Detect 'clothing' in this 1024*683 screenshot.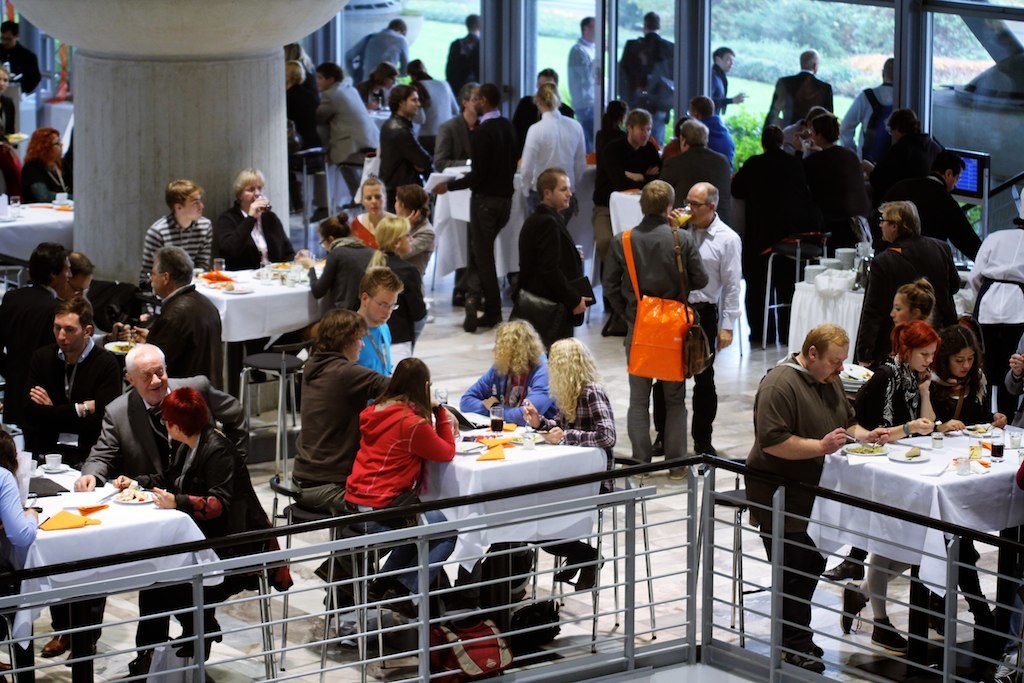
Detection: (315, 73, 376, 199).
